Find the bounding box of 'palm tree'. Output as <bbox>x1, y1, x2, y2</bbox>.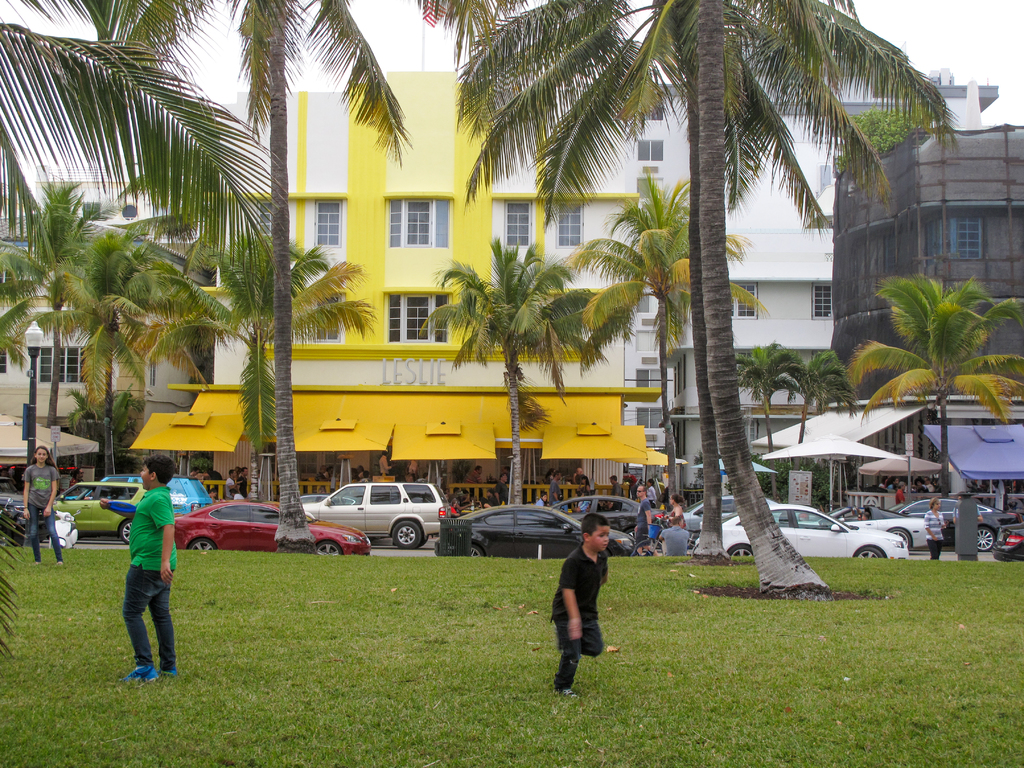
<bbox>0, 195, 114, 504</bbox>.
